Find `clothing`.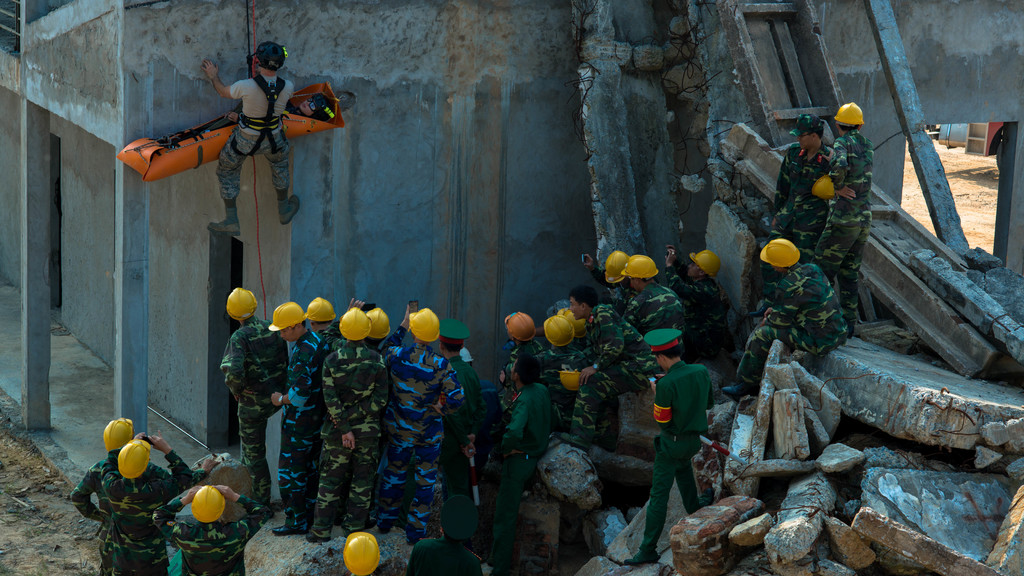
(203,282,283,487).
